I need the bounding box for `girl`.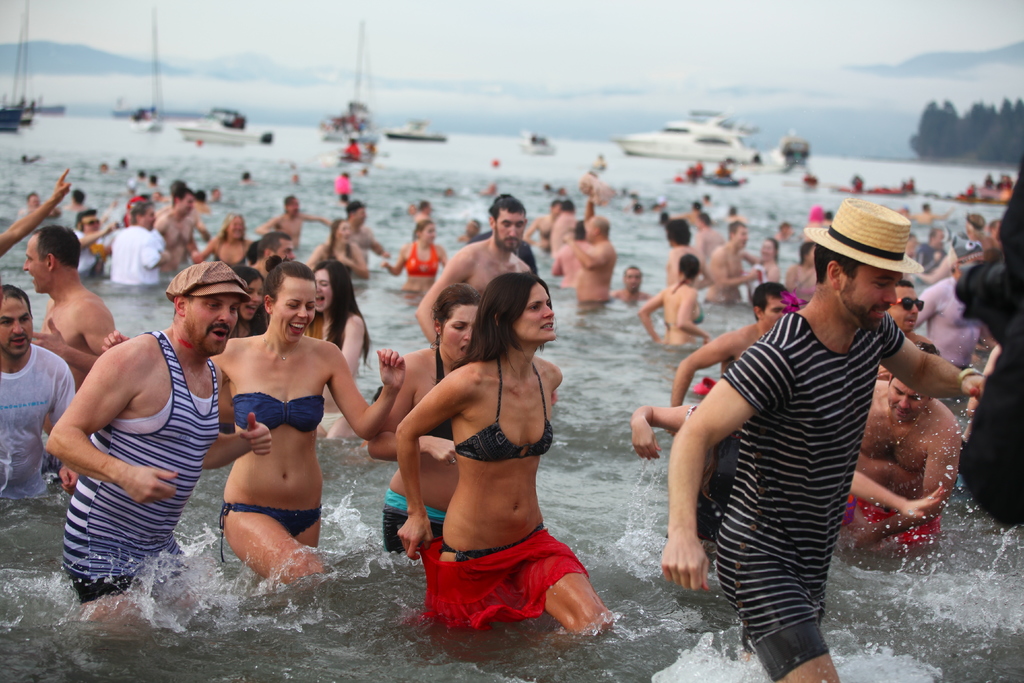
Here it is: detection(643, 258, 700, 350).
